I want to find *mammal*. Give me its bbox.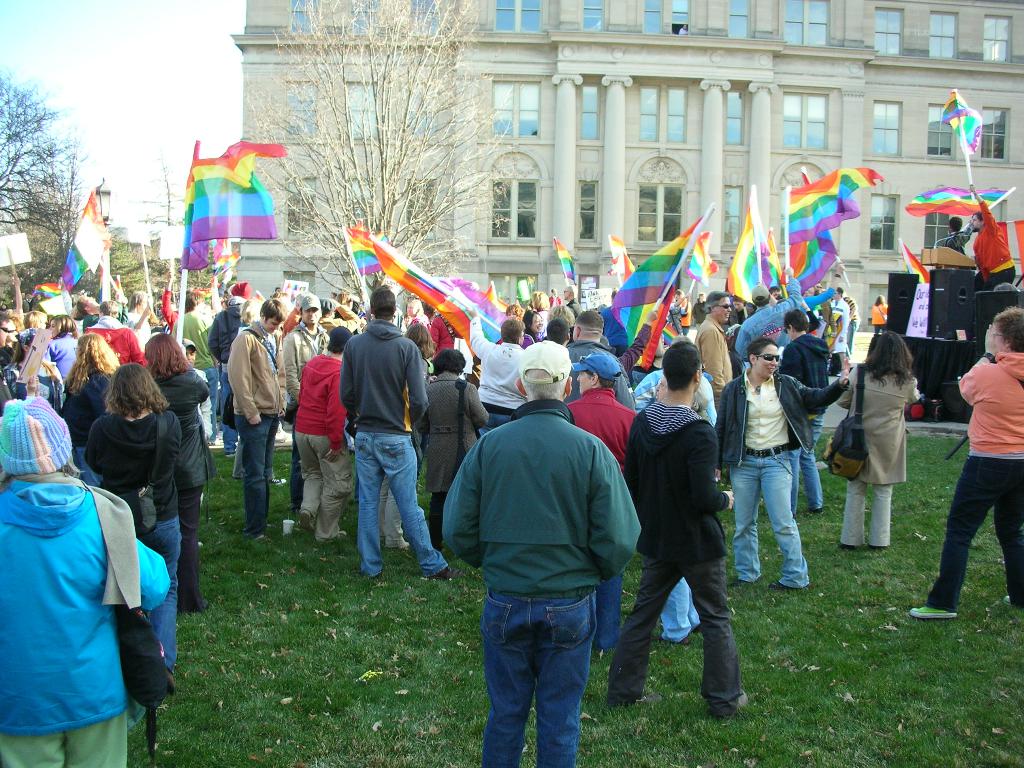
box(871, 295, 891, 337).
